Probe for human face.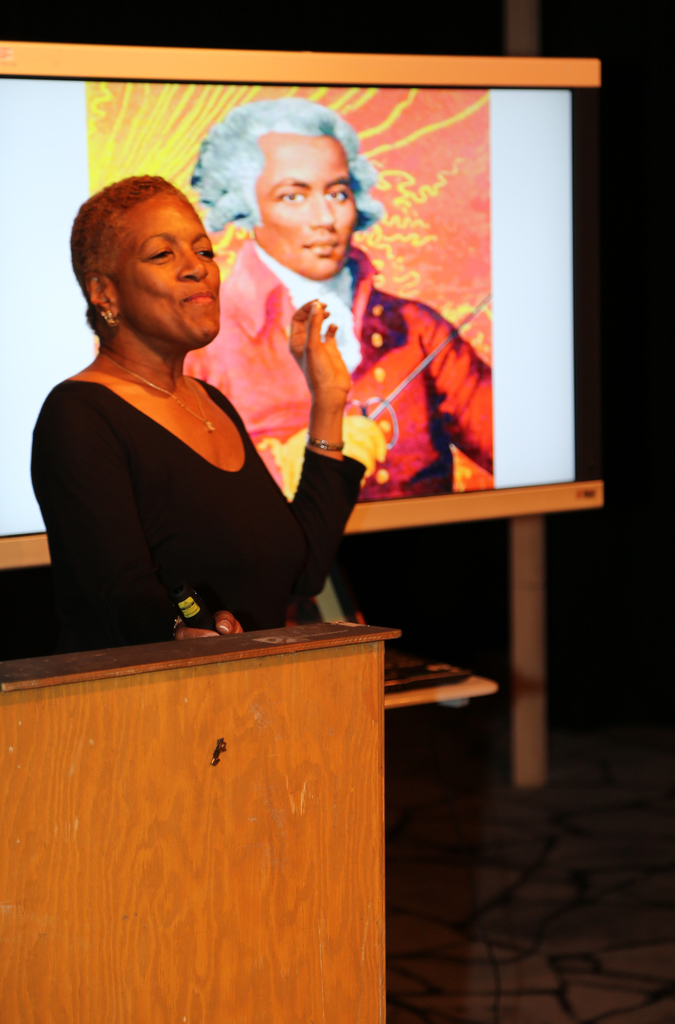
Probe result: crop(260, 141, 354, 281).
